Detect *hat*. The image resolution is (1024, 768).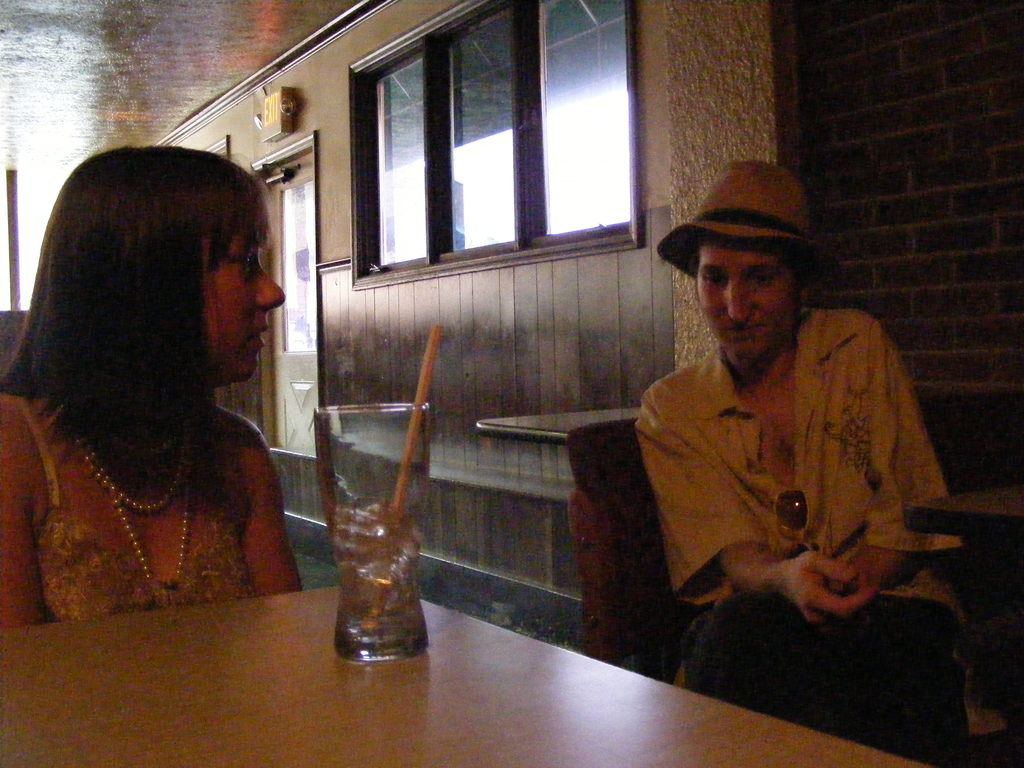
<bbox>657, 156, 850, 291</bbox>.
